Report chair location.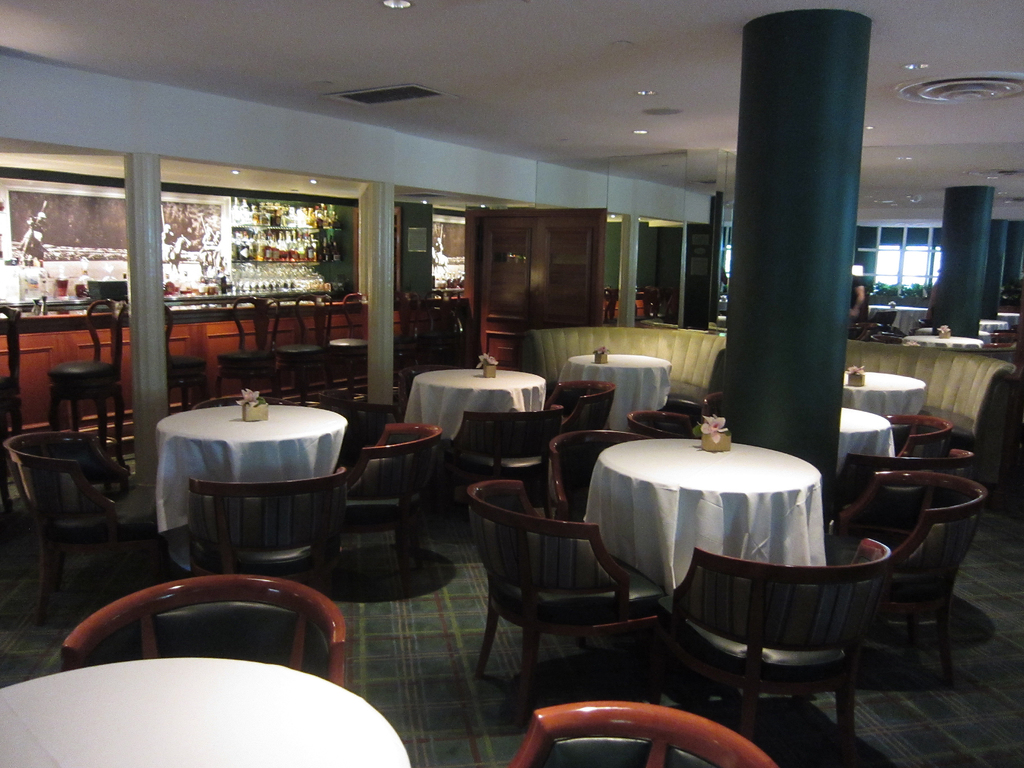
Report: (163,302,209,406).
